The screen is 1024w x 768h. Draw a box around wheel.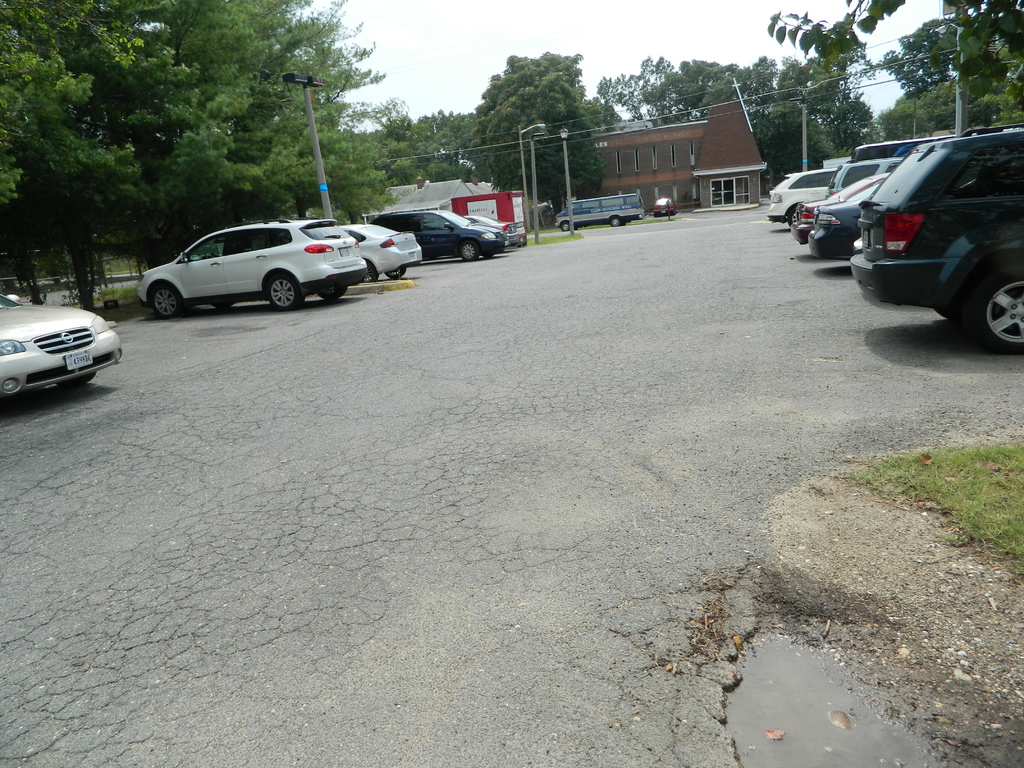
(x1=269, y1=266, x2=306, y2=312).
